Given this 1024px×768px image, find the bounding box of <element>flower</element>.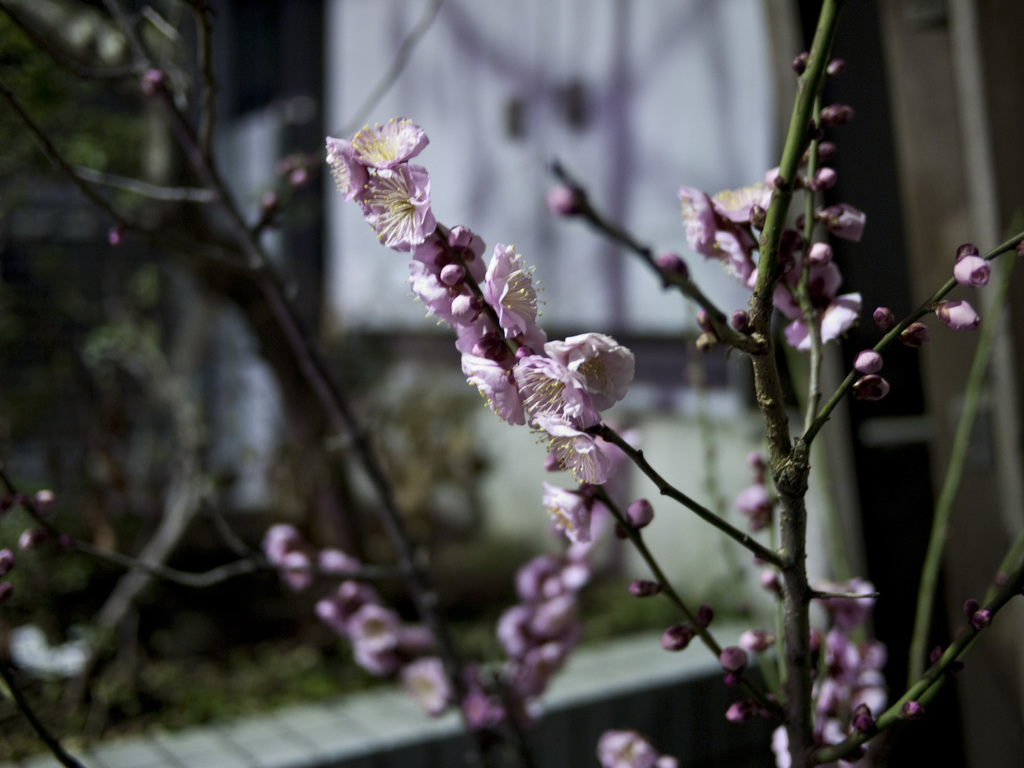
934/294/982/327.
